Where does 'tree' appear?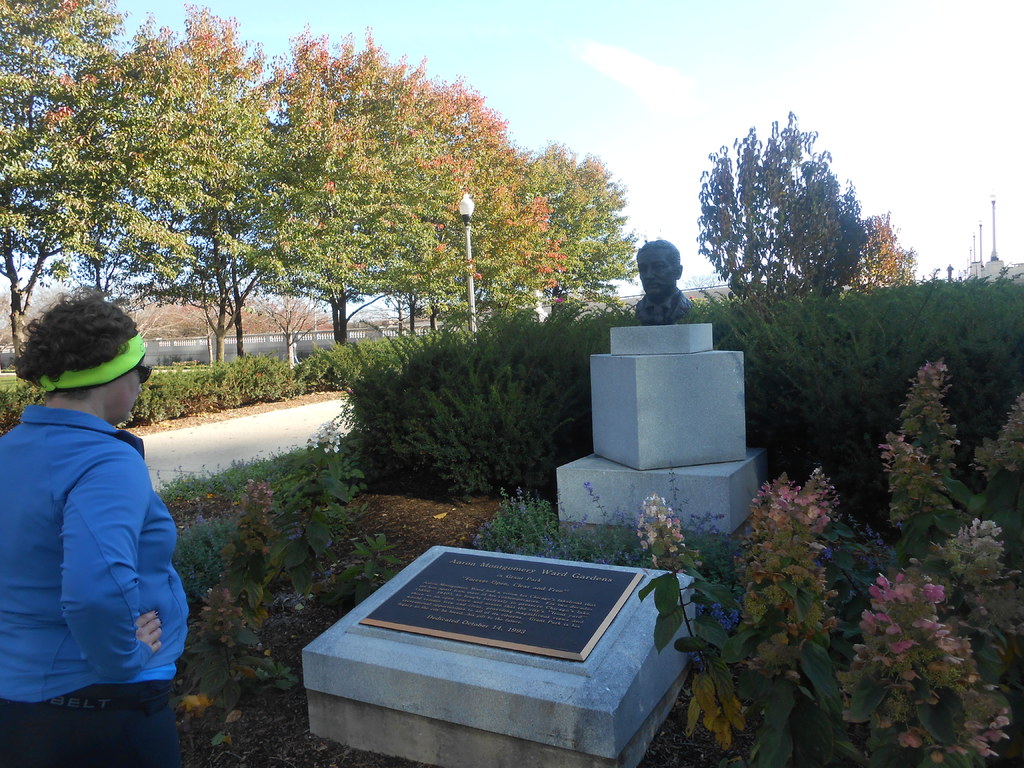
Appears at <box>849,213,900,291</box>.
